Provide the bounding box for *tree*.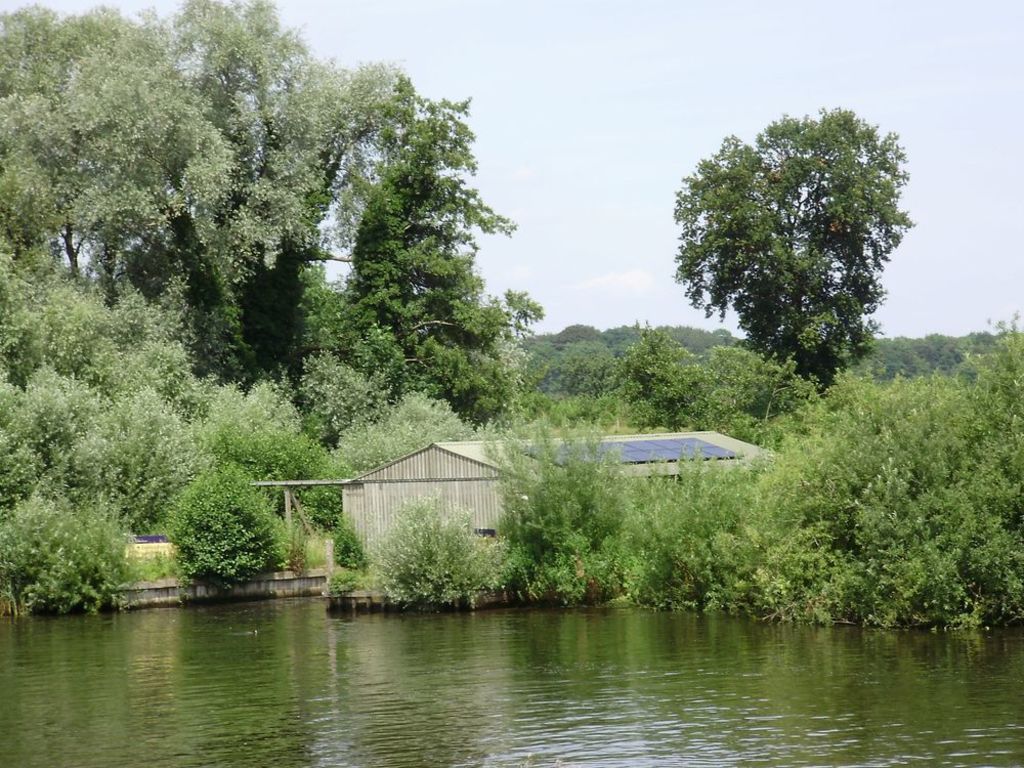
(174, 0, 415, 392).
